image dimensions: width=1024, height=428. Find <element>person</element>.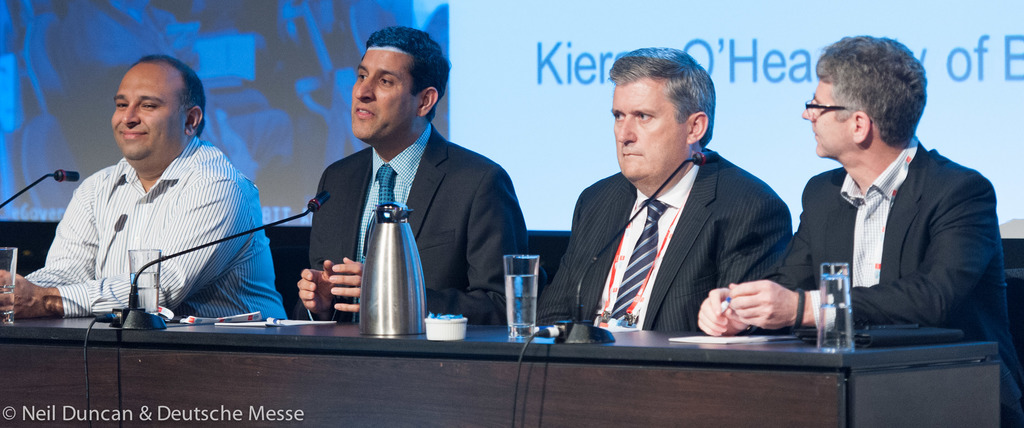
bbox=(777, 40, 993, 370).
